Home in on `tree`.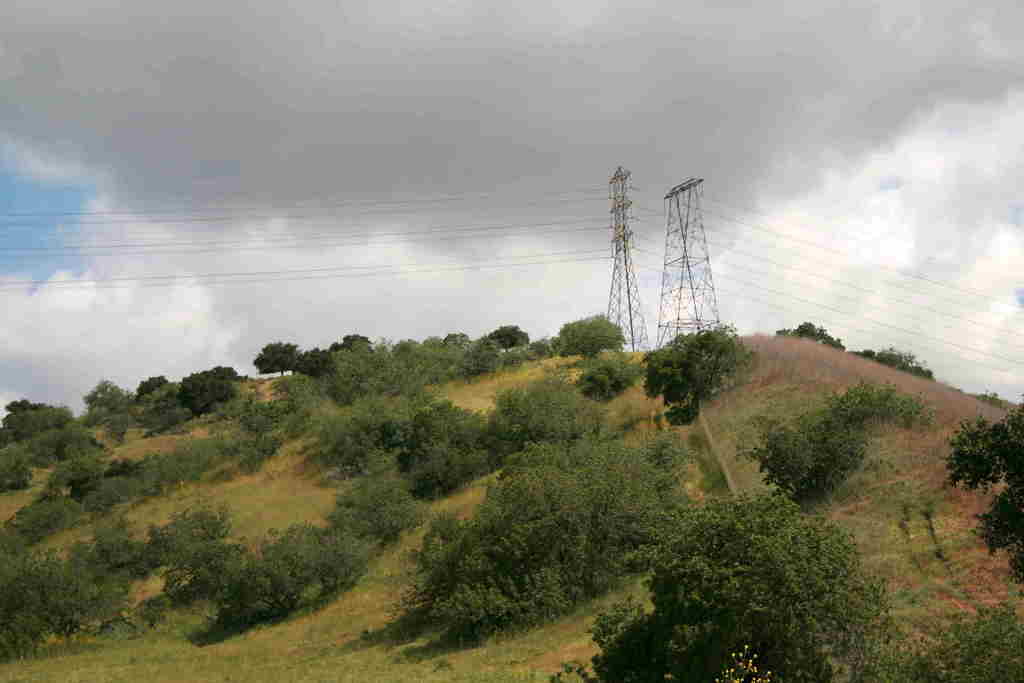
Homed in at <bbox>324, 333, 374, 359</bbox>.
